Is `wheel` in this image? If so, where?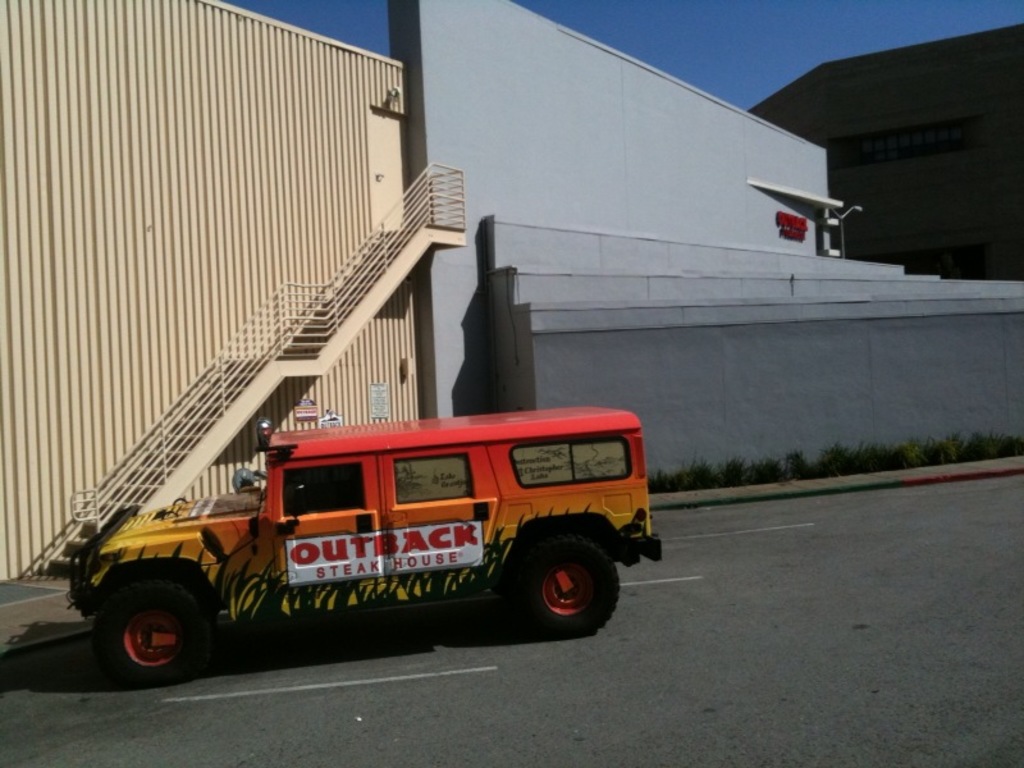
Yes, at rect(486, 538, 612, 635).
